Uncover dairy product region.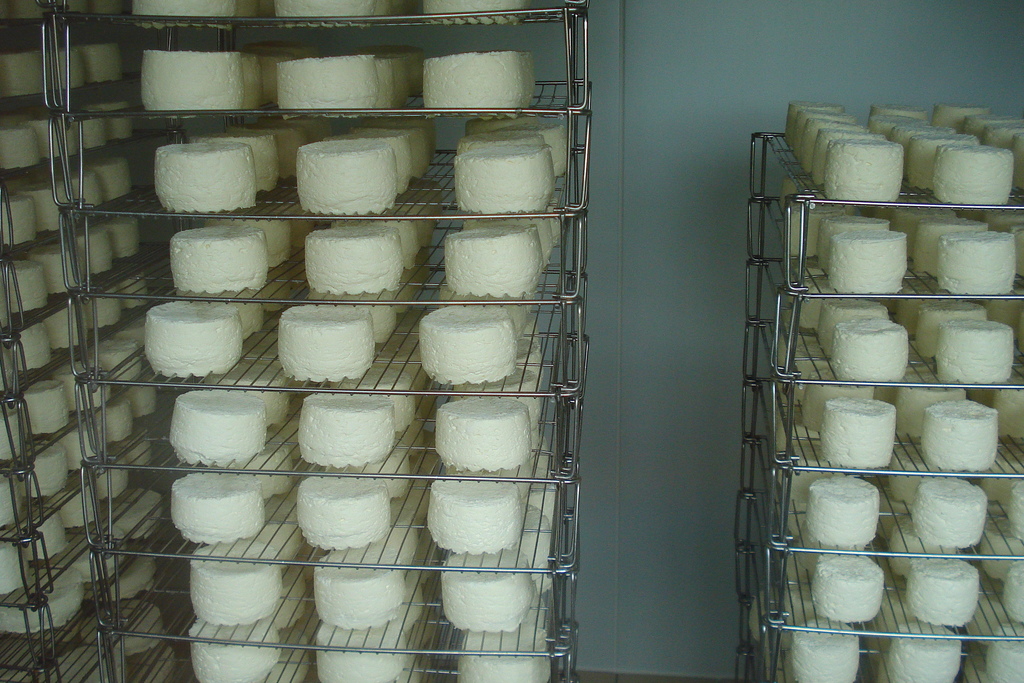
Uncovered: x1=900 y1=561 x2=976 y2=634.
